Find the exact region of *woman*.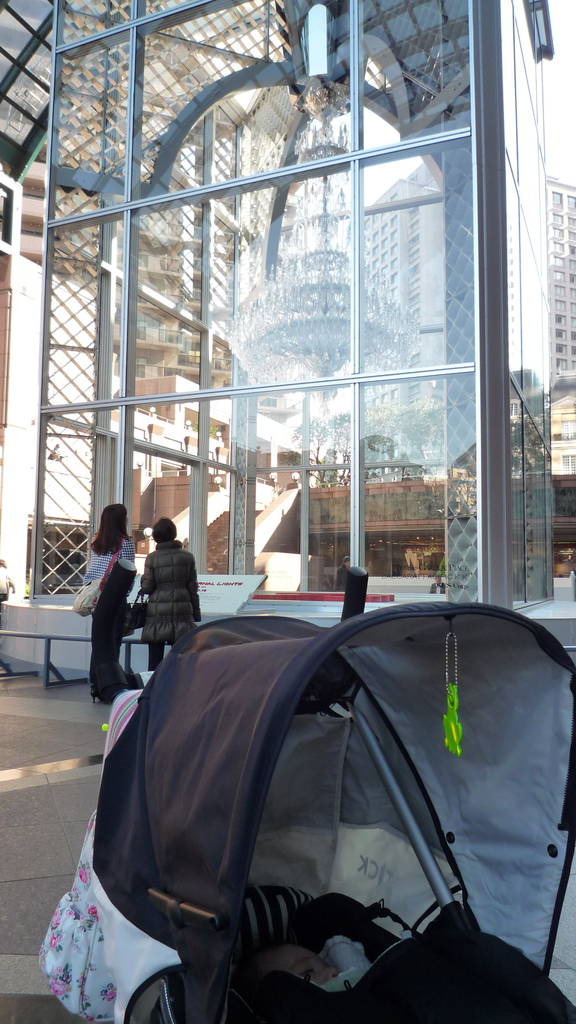
Exact region: region(136, 515, 203, 673).
